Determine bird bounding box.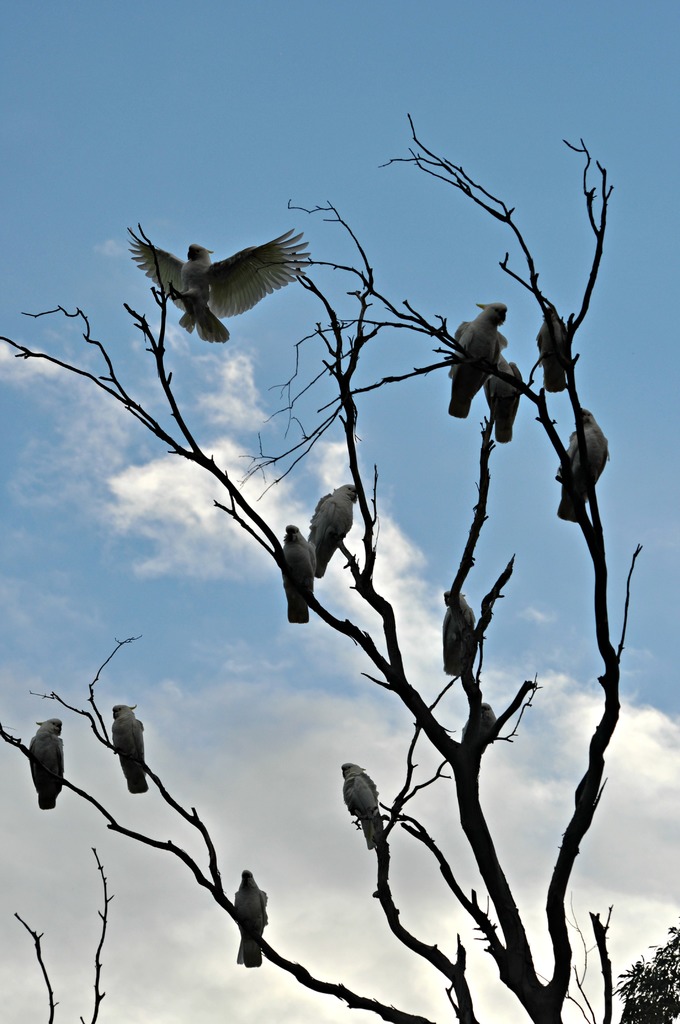
Determined: x1=485, y1=356, x2=523, y2=443.
